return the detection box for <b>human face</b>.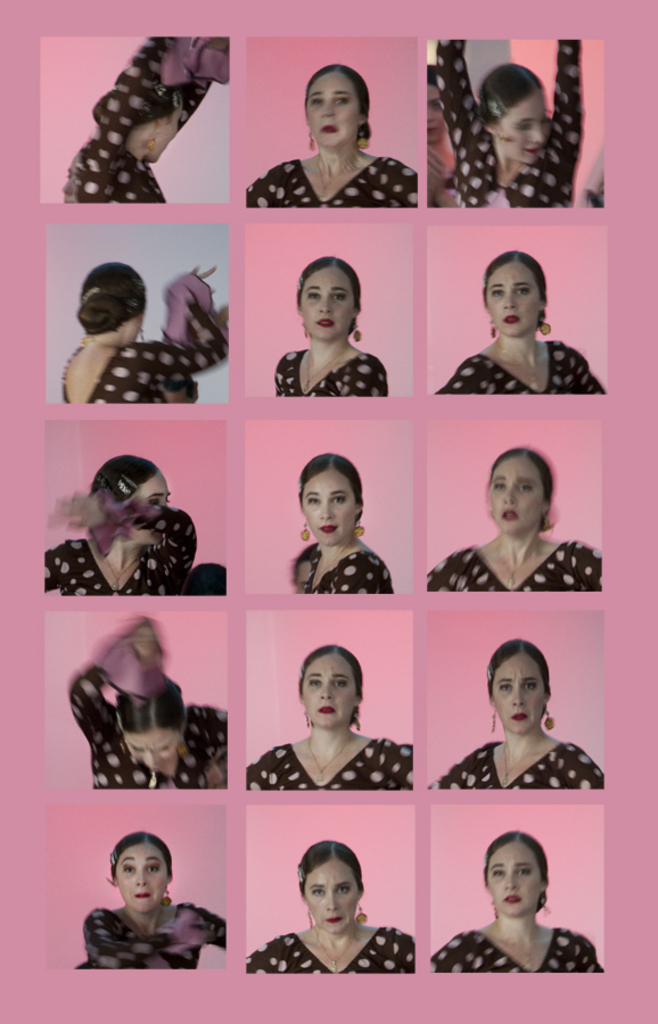
region(486, 264, 545, 336).
